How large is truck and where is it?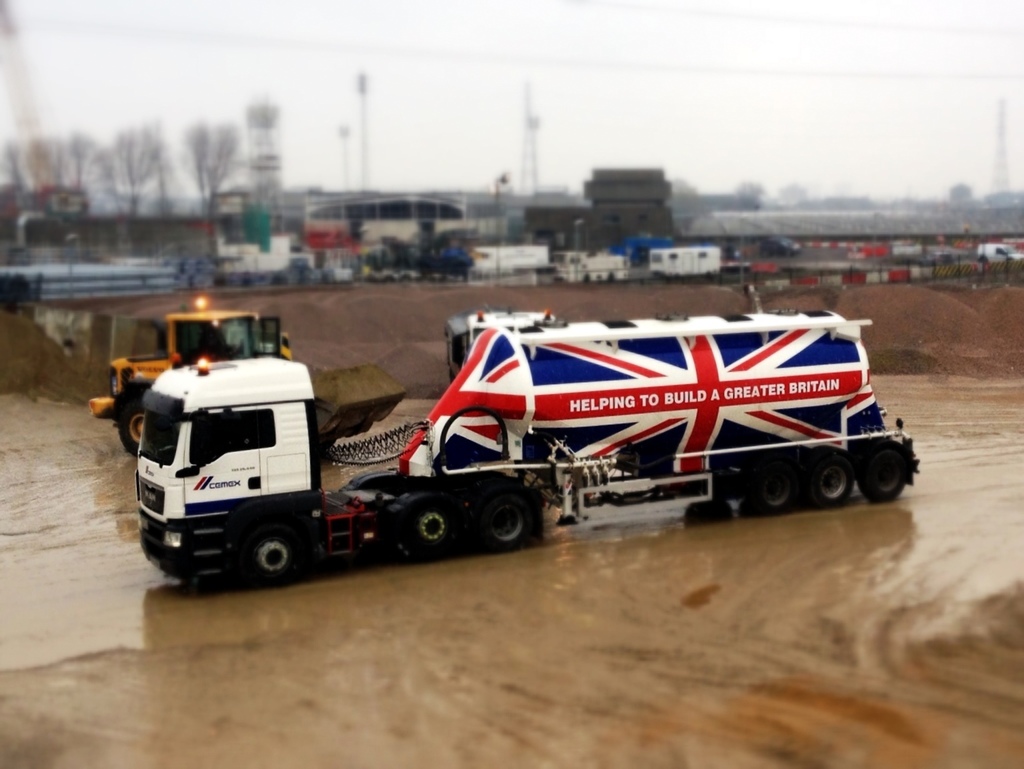
Bounding box: l=433, t=238, r=563, b=281.
